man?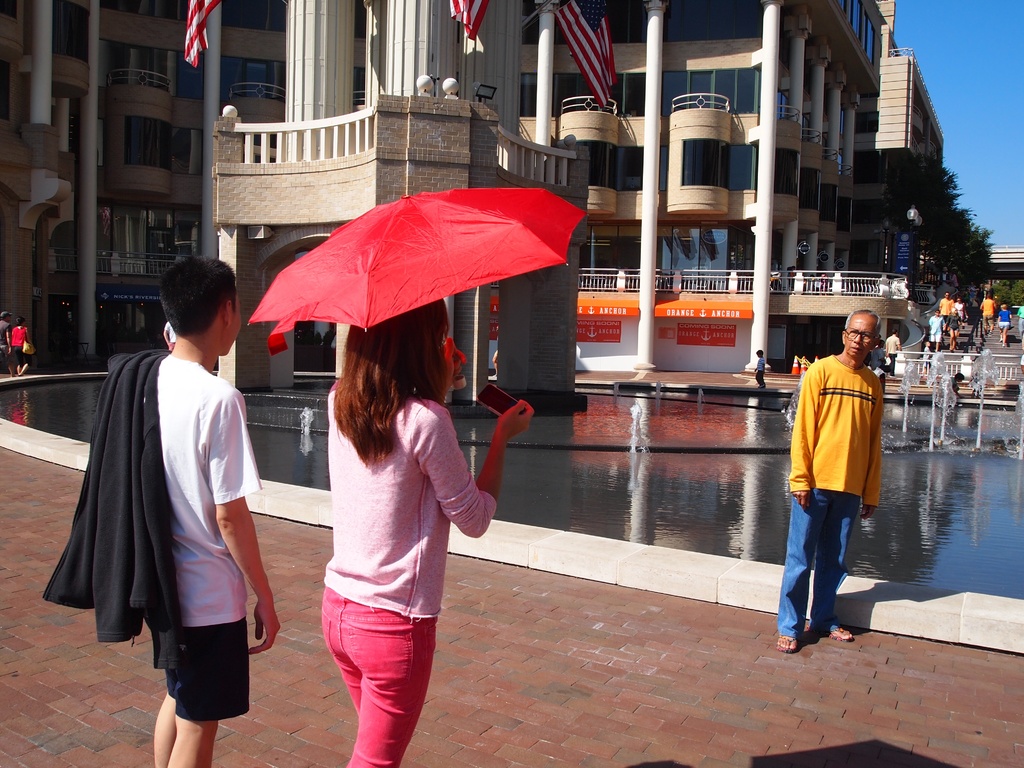
<region>0, 310, 17, 378</region>
